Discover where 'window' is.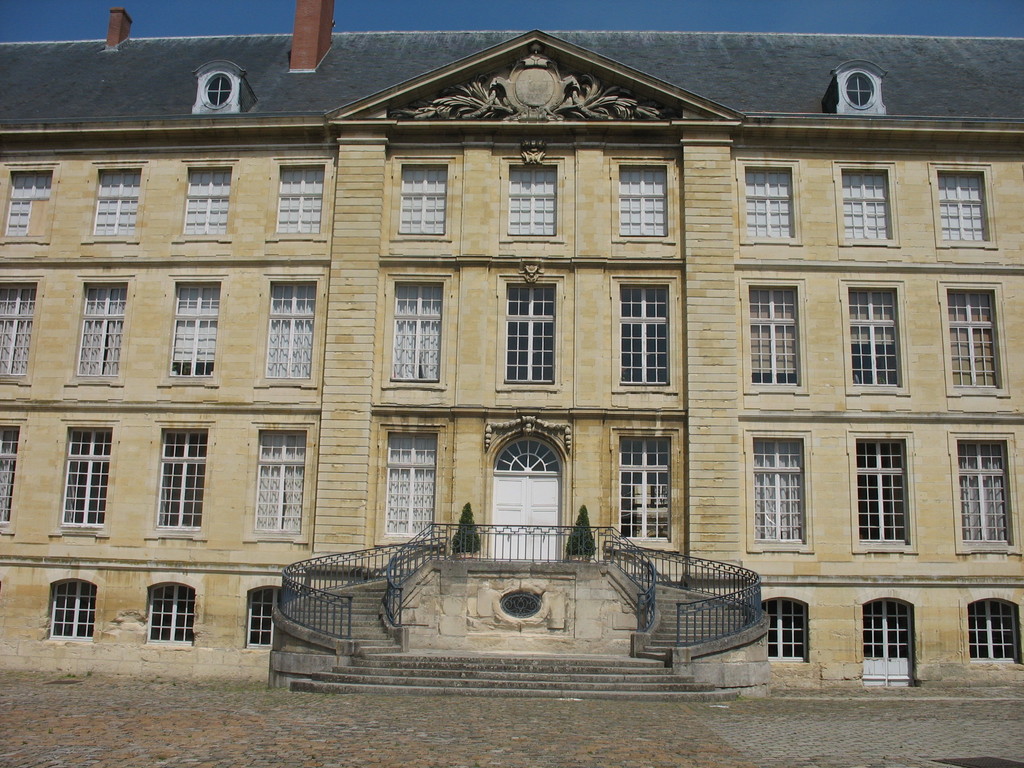
Discovered at 154,420,225,543.
